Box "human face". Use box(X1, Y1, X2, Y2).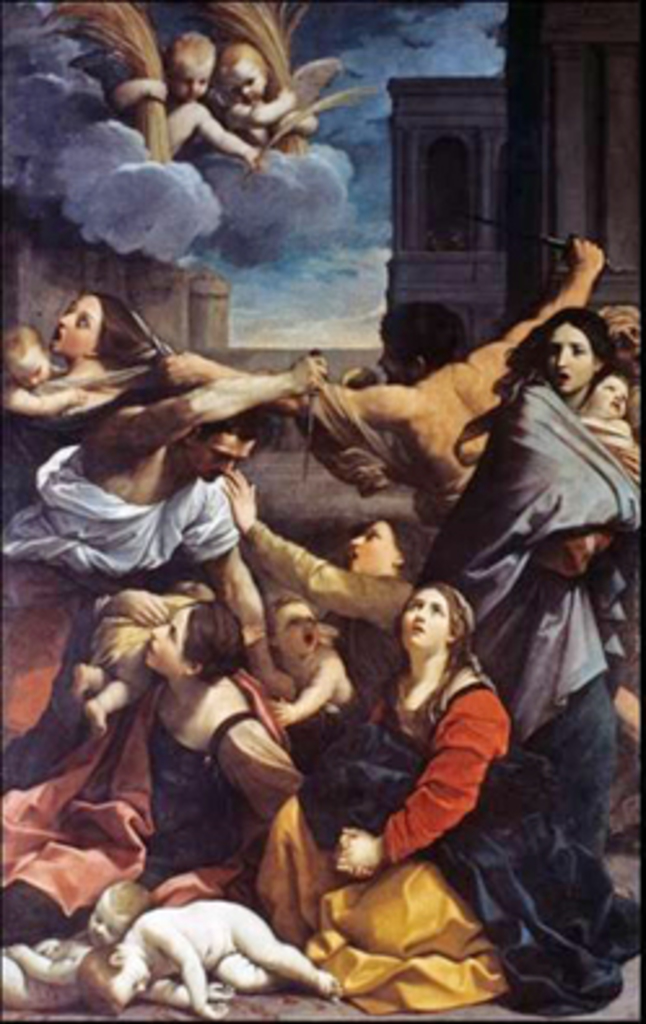
box(545, 319, 597, 397).
